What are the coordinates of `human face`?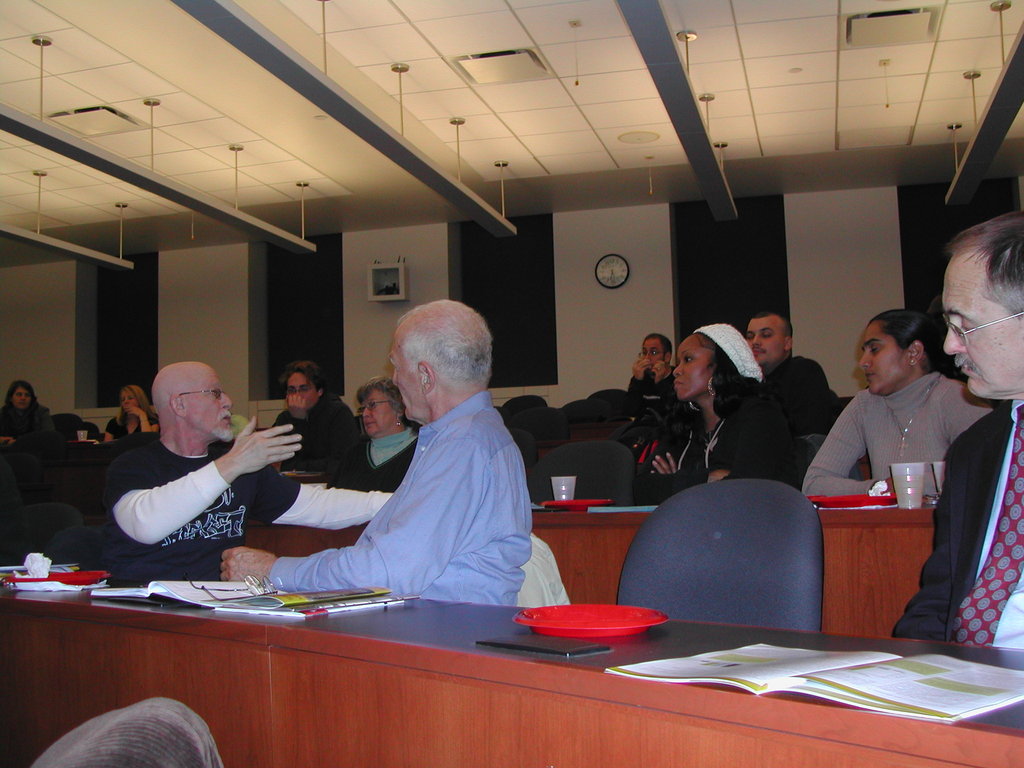
(190, 369, 236, 445).
